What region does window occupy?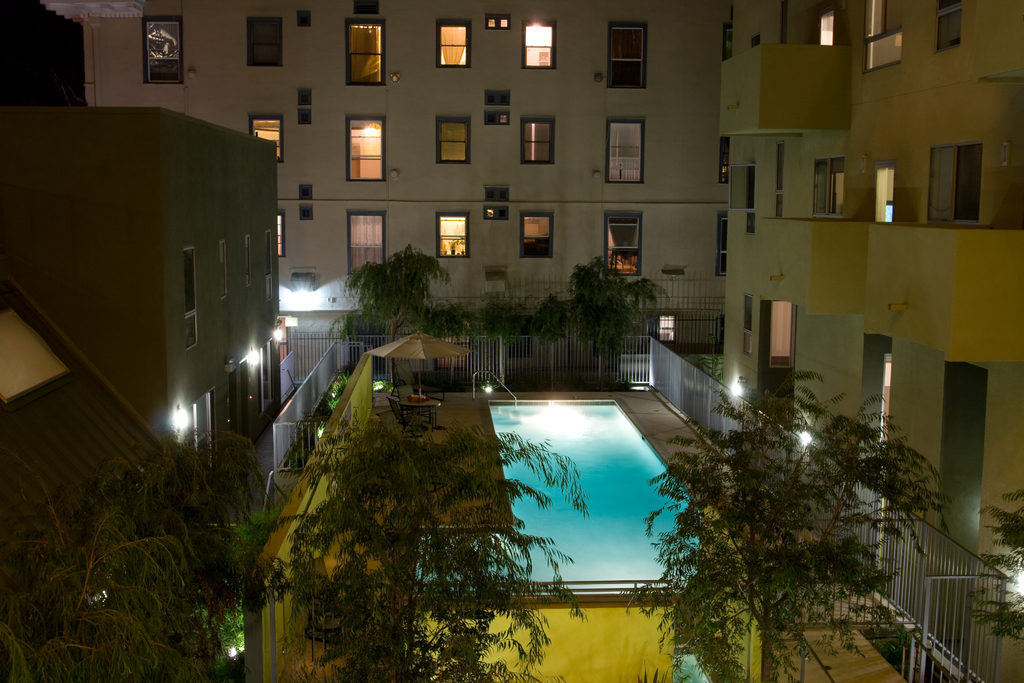
608 120 644 181.
